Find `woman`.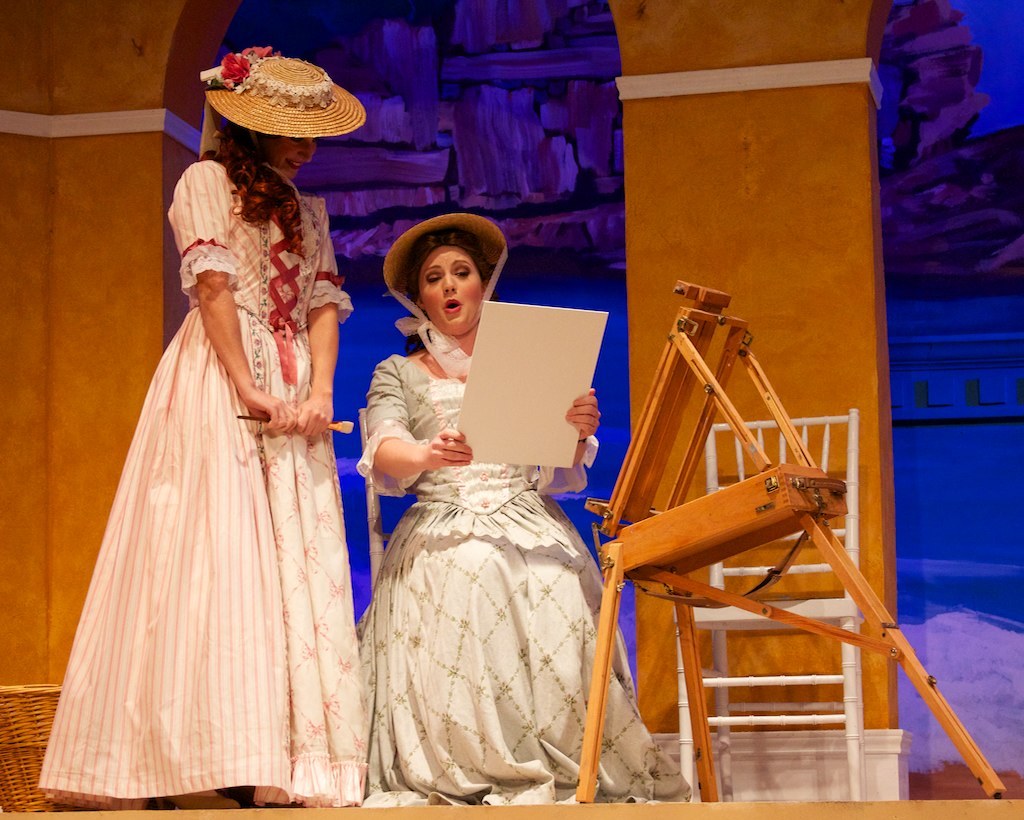
332:219:599:788.
